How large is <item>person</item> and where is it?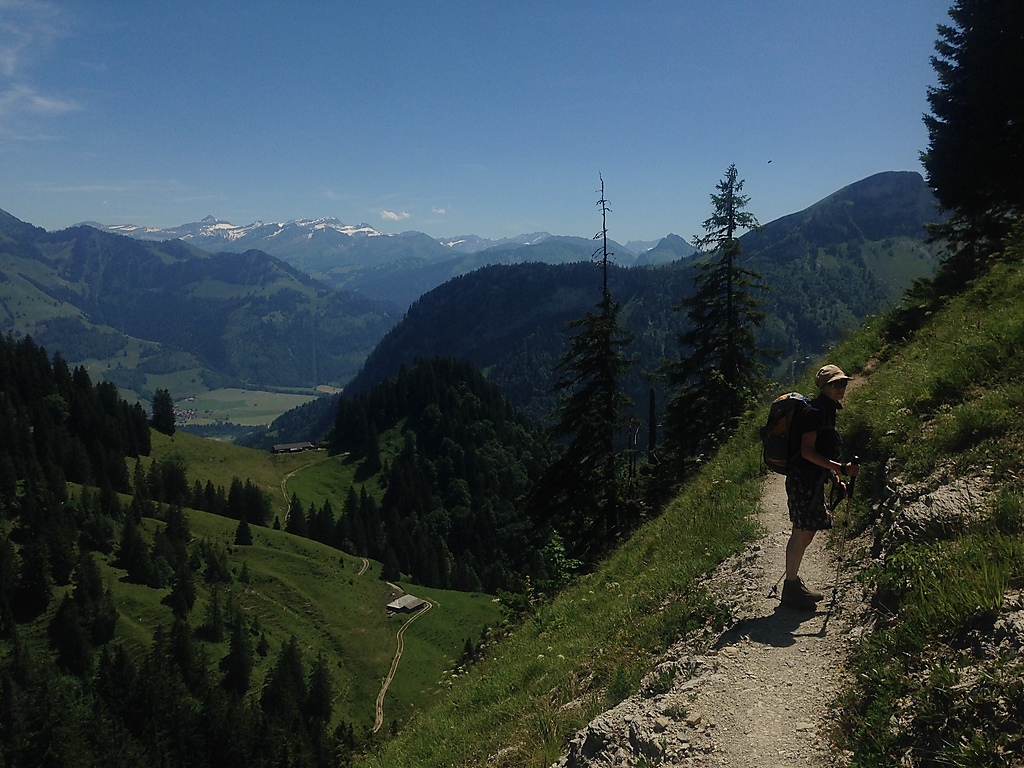
Bounding box: 769,376,863,618.
